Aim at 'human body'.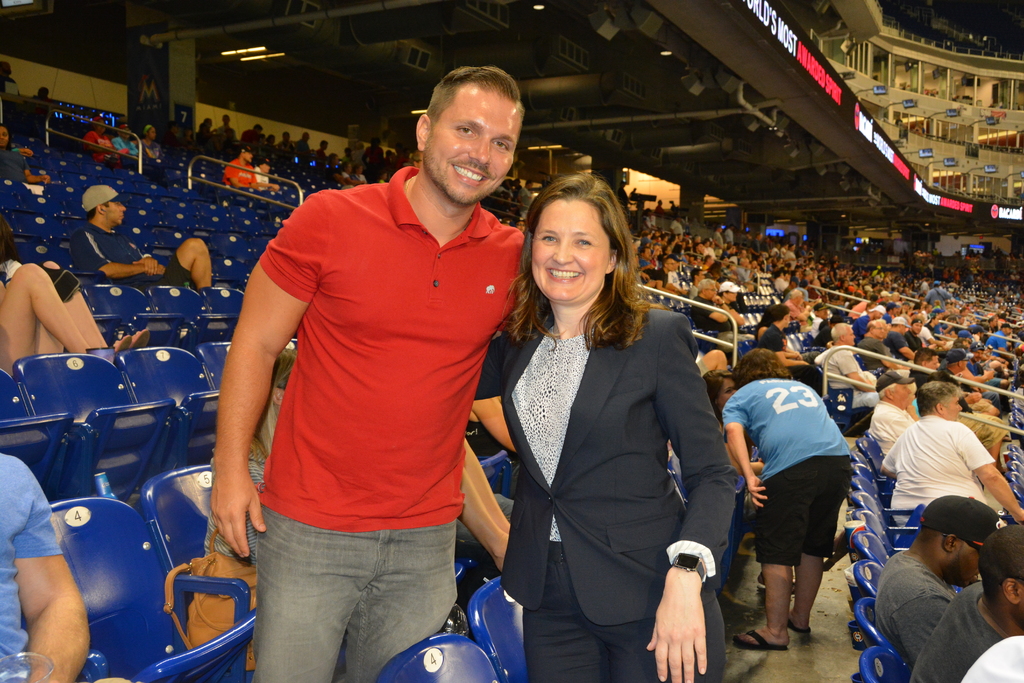
Aimed at [x1=235, y1=81, x2=521, y2=682].
